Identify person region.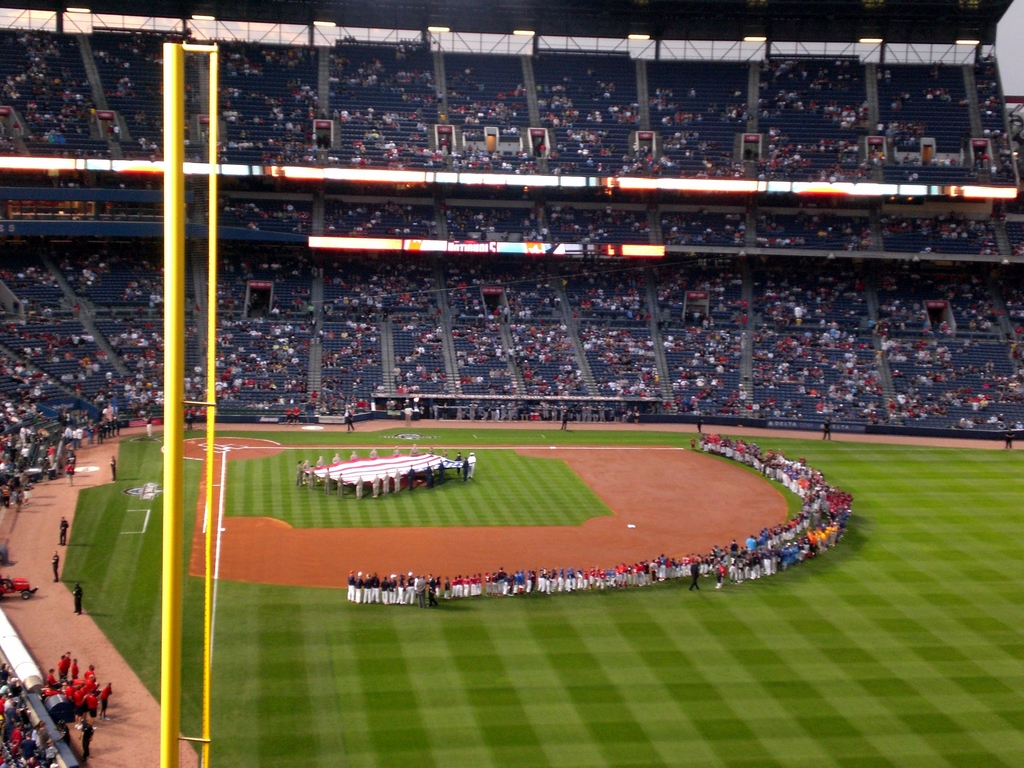
Region: 826/424/833/437.
